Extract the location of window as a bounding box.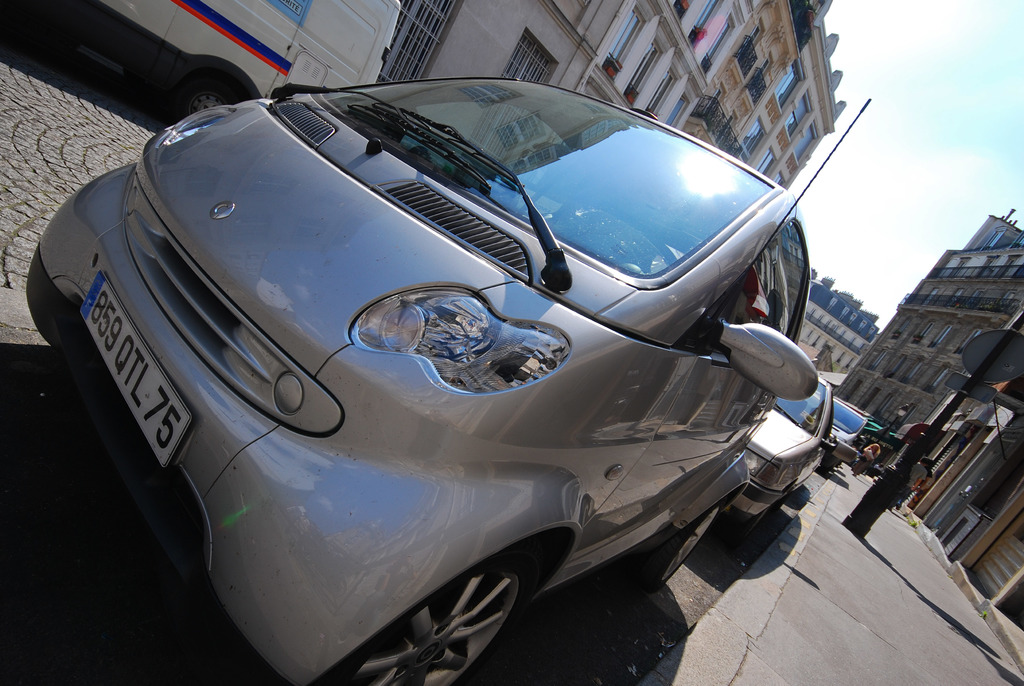
bbox=[504, 33, 550, 86].
